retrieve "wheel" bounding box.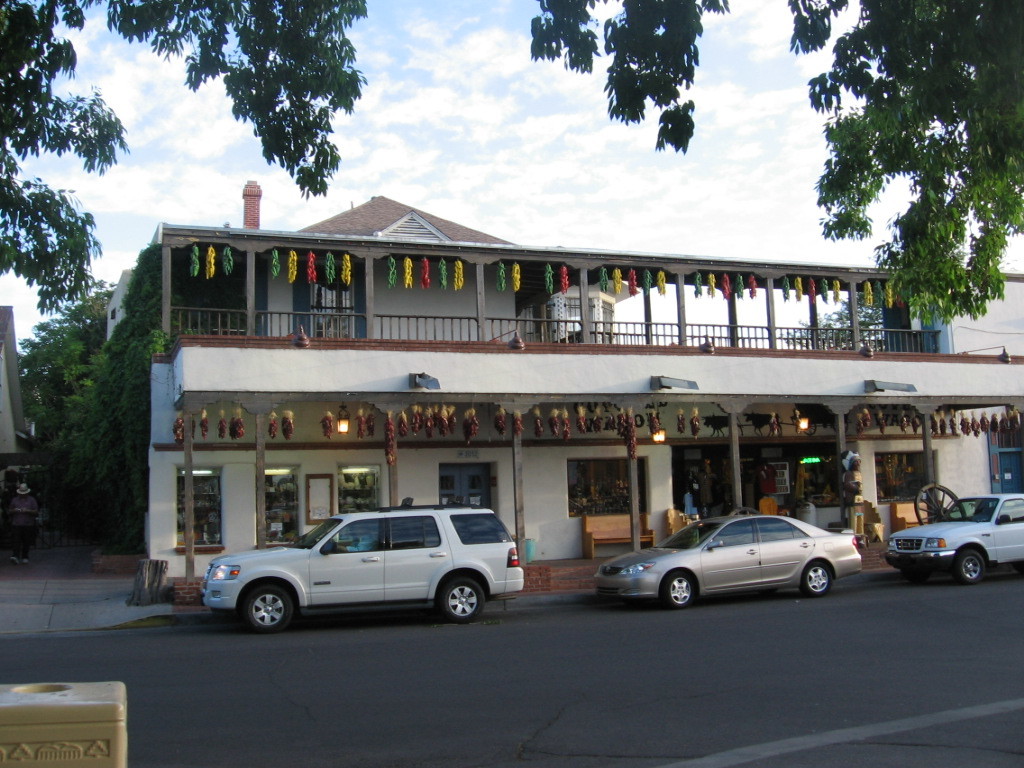
Bounding box: crop(954, 549, 985, 585).
